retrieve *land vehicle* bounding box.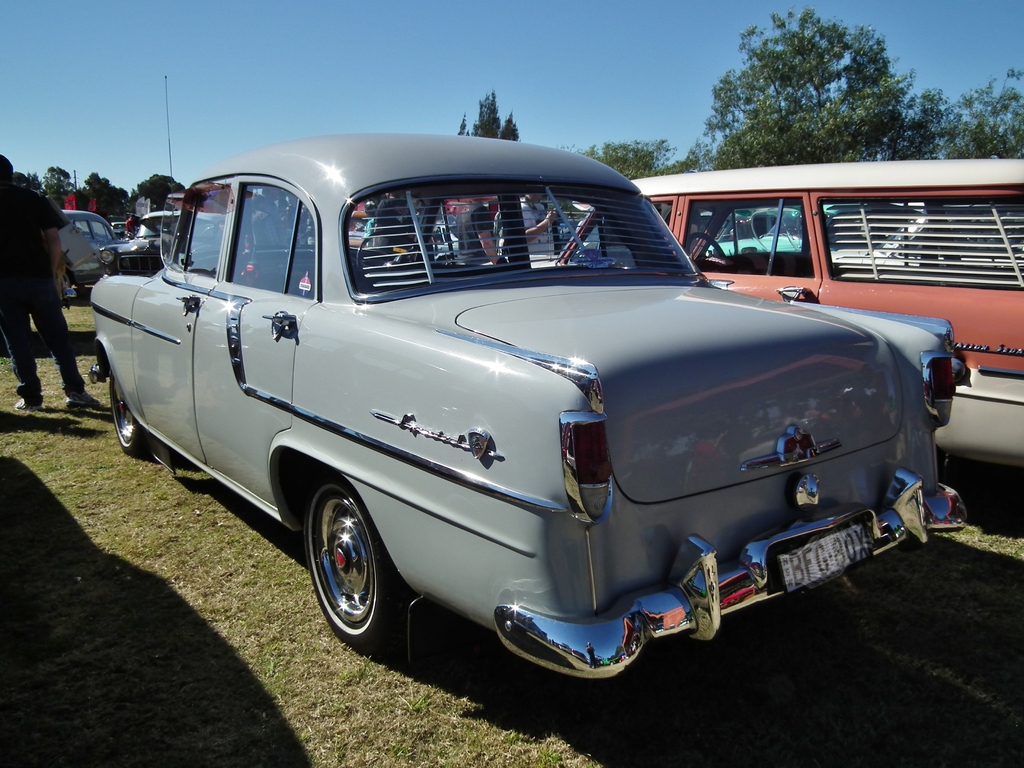
Bounding box: x1=525 y1=159 x2=1023 y2=471.
